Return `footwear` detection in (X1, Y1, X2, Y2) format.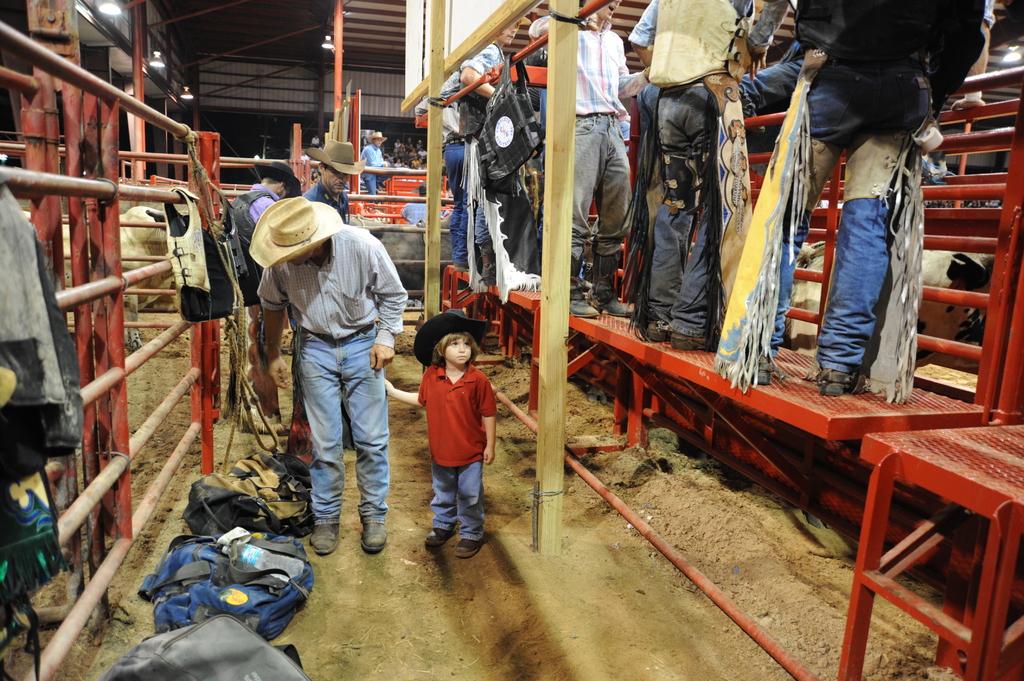
(814, 365, 874, 399).
